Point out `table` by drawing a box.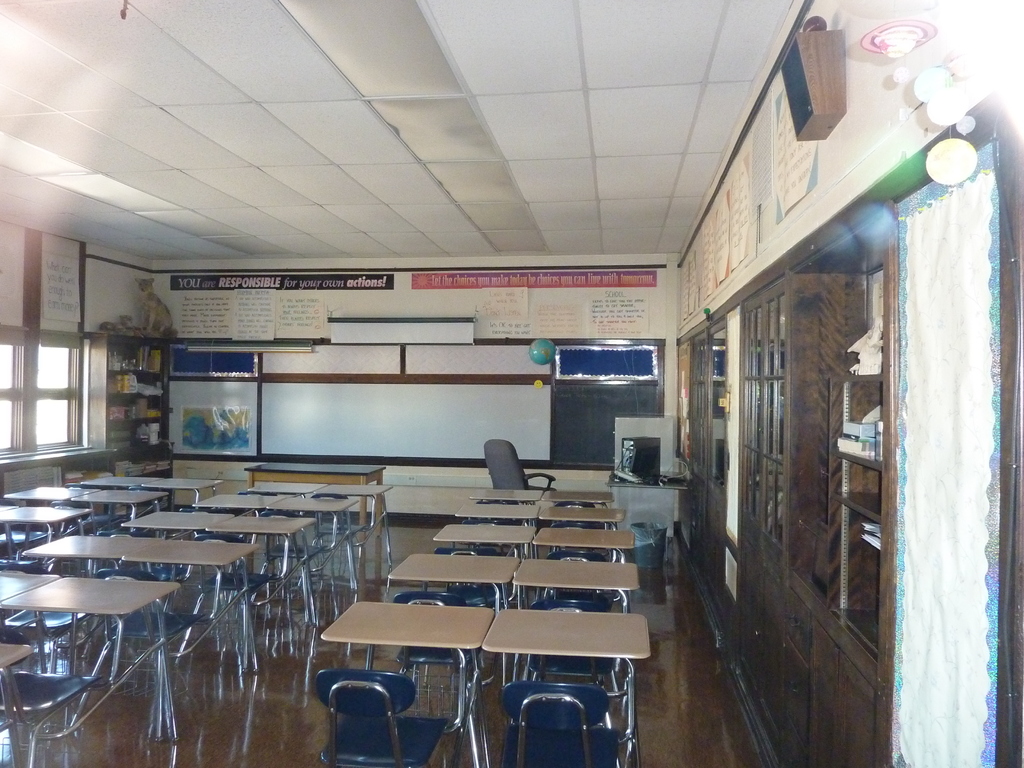
[left=271, top=496, right=353, bottom=549].
